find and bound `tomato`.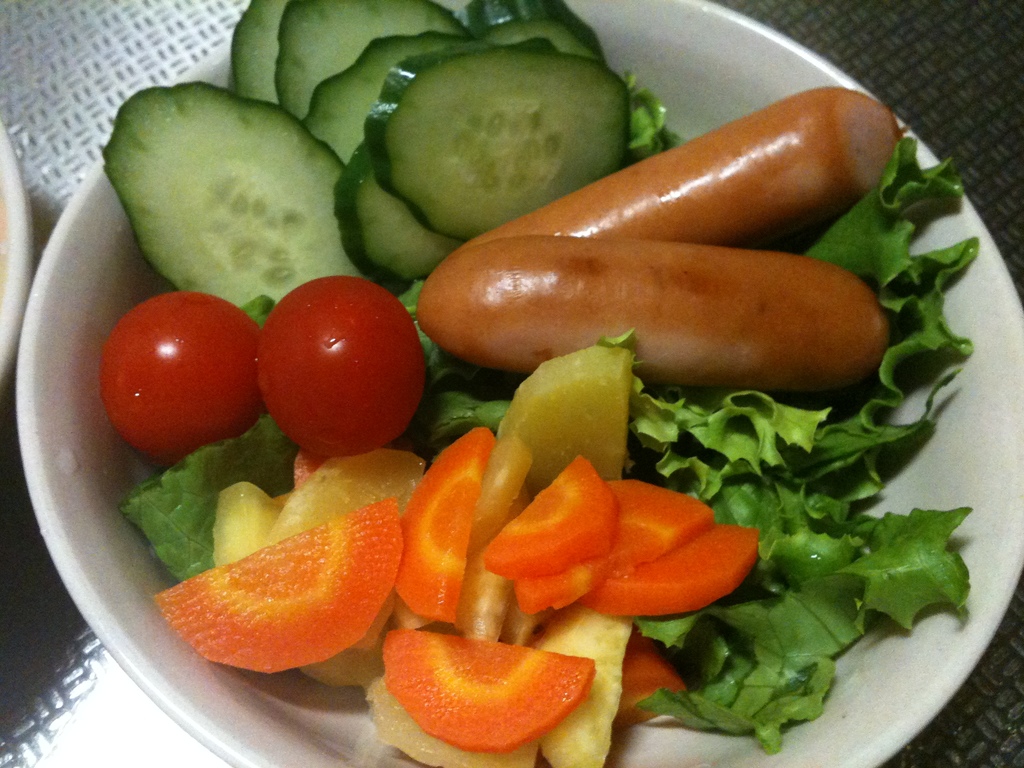
Bound: bbox=(96, 288, 259, 470).
